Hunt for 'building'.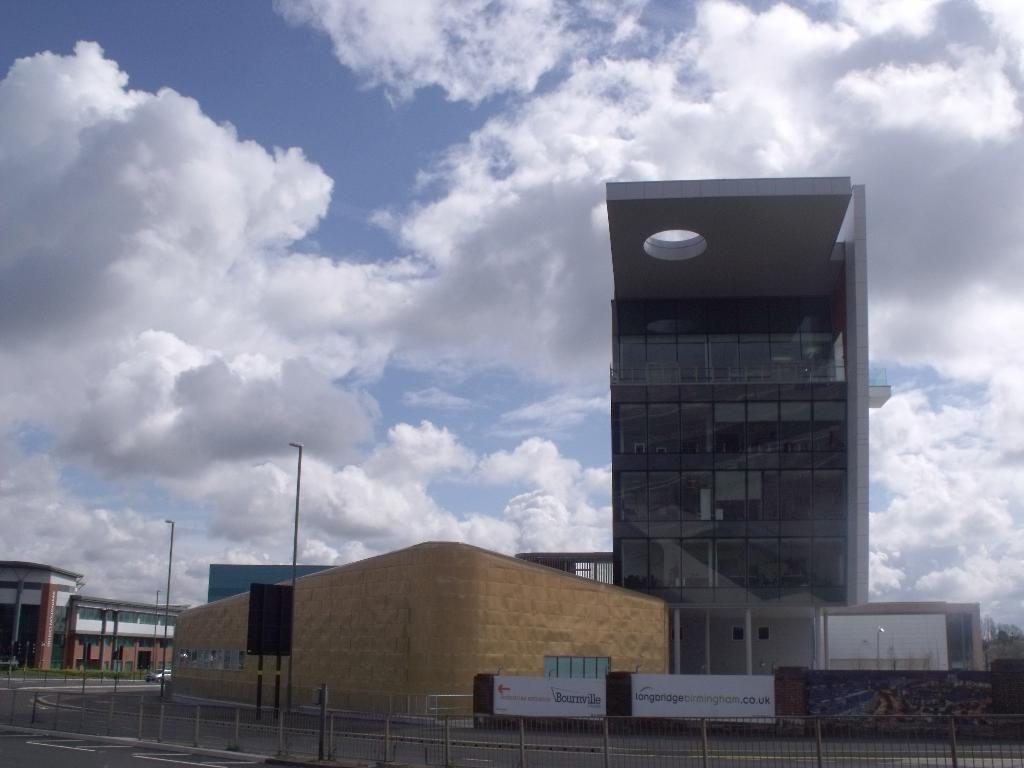
Hunted down at 204,563,341,597.
